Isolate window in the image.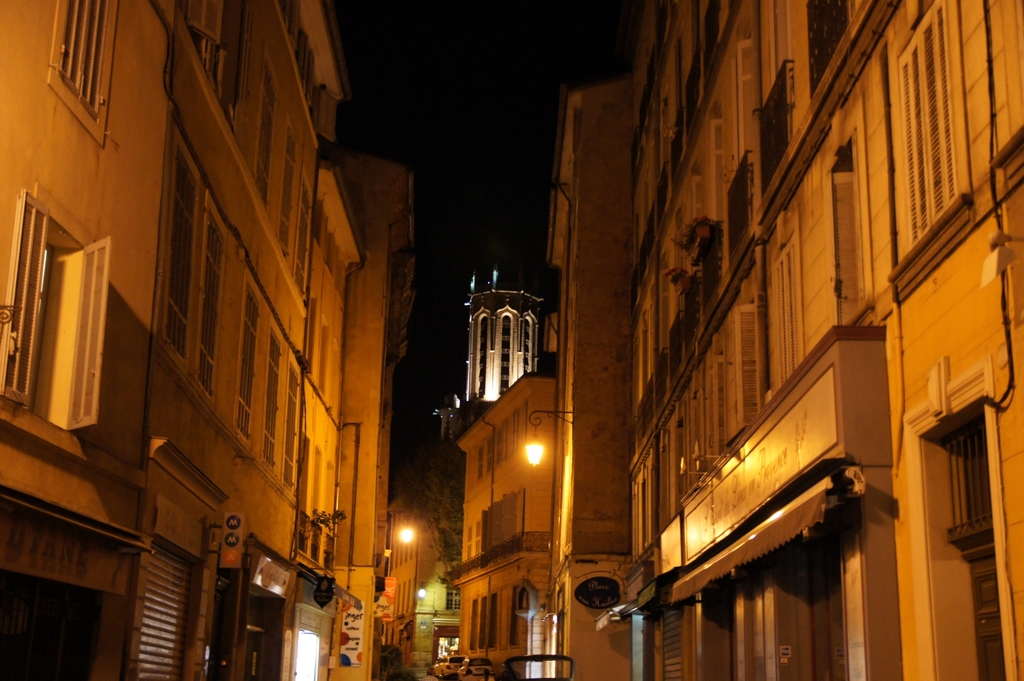
Isolated region: left=707, top=346, right=731, bottom=479.
